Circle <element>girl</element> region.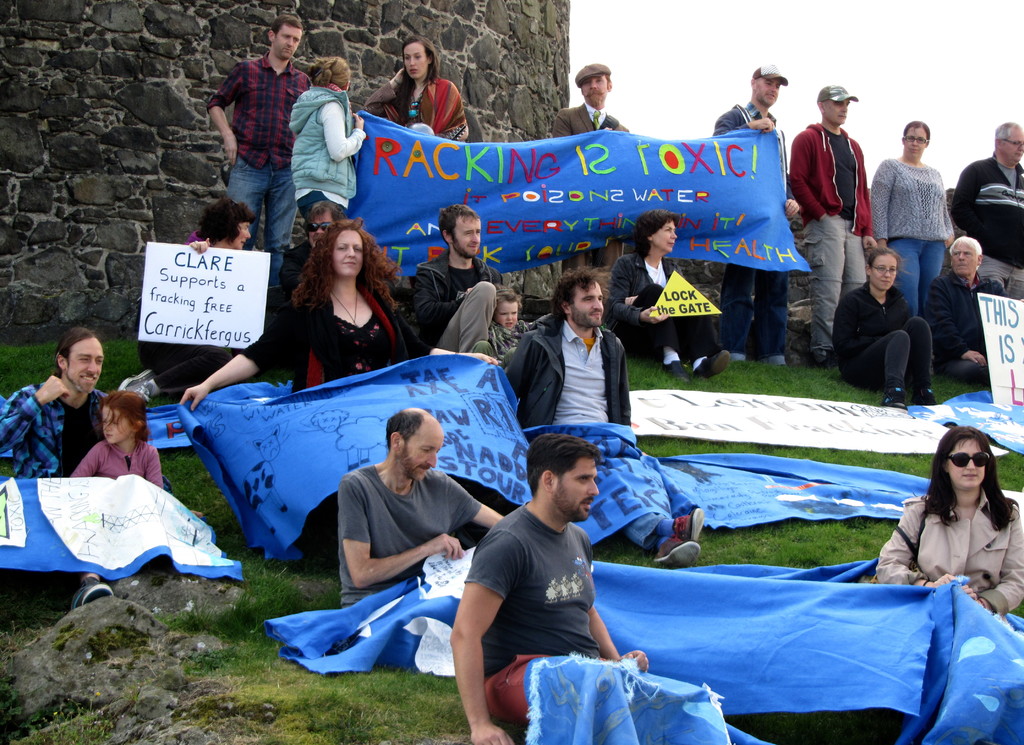
Region: 75:390:164:483.
